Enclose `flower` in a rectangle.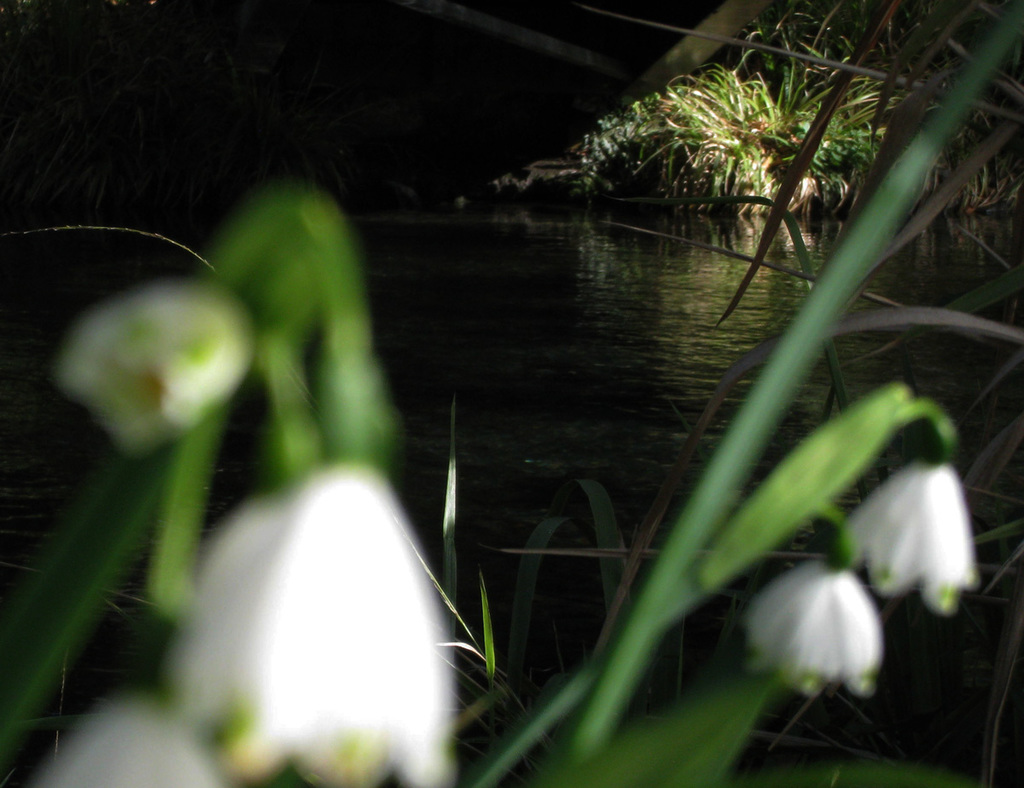
x1=745 y1=563 x2=885 y2=687.
